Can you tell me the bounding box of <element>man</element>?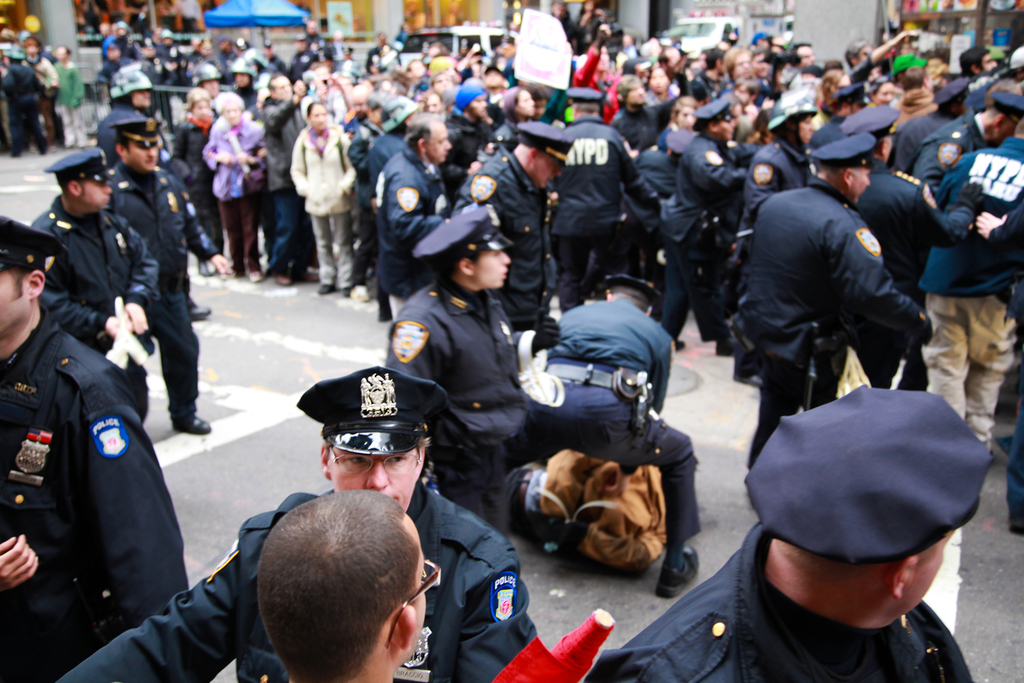
<box>214,42,236,67</box>.
